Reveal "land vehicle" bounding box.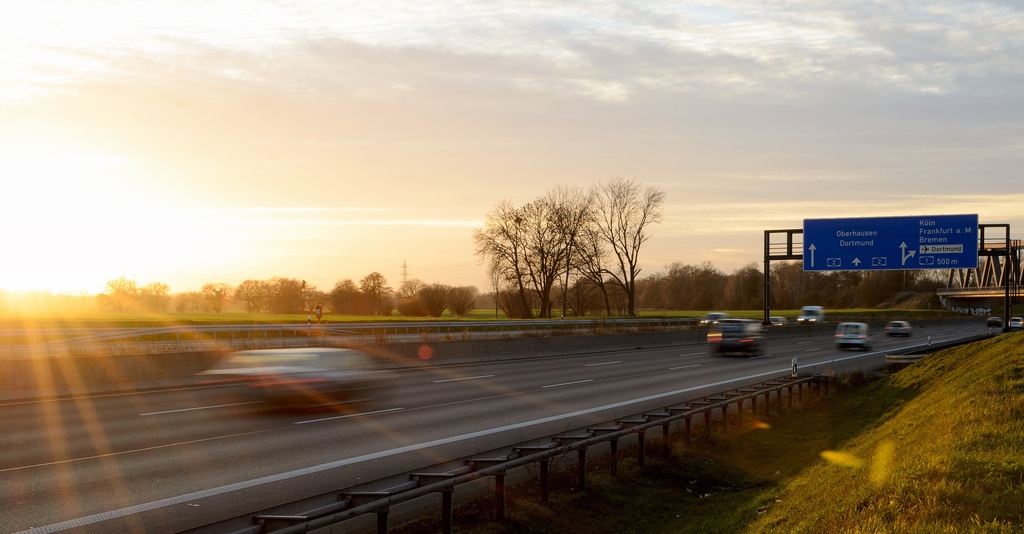
Revealed: <region>766, 317, 792, 335</region>.
